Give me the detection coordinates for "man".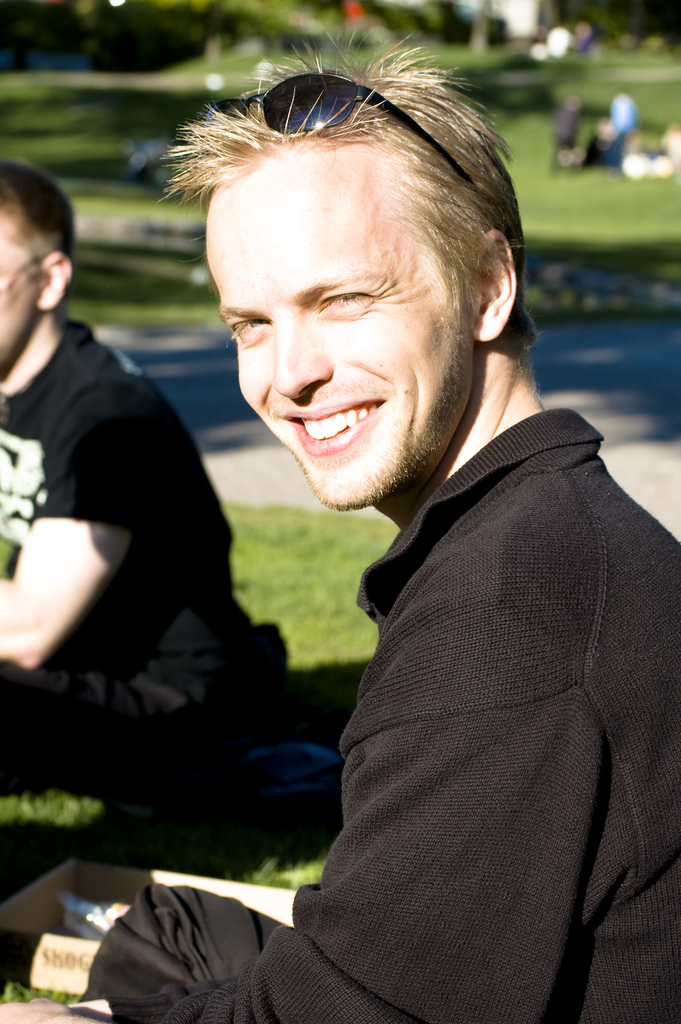
(144,106,680,998).
